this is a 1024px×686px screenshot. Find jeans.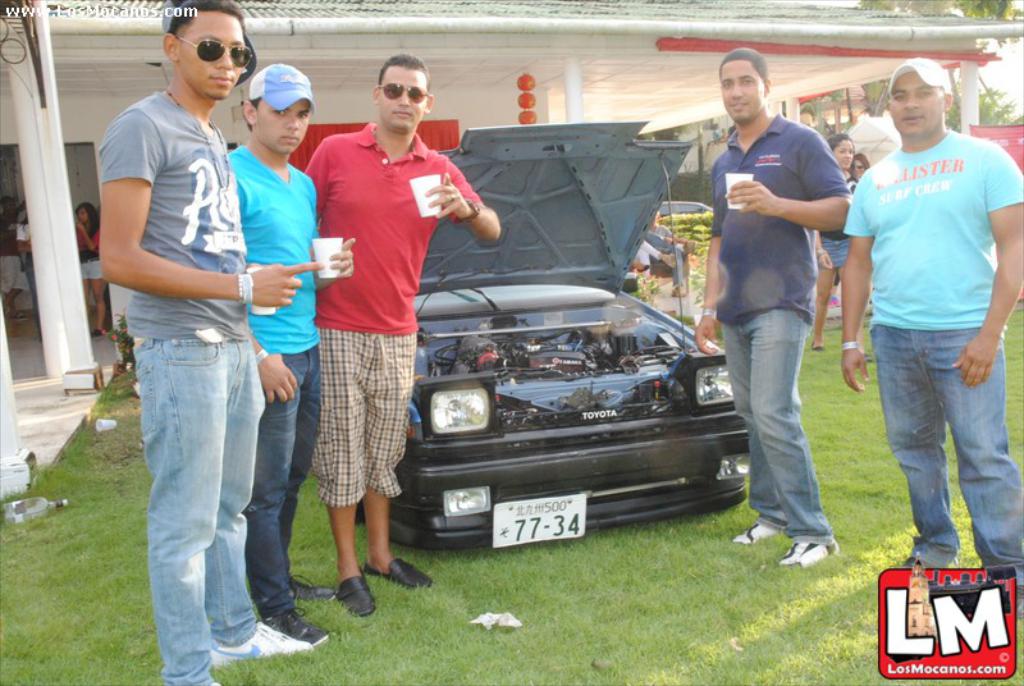
Bounding box: 120, 335, 285, 663.
